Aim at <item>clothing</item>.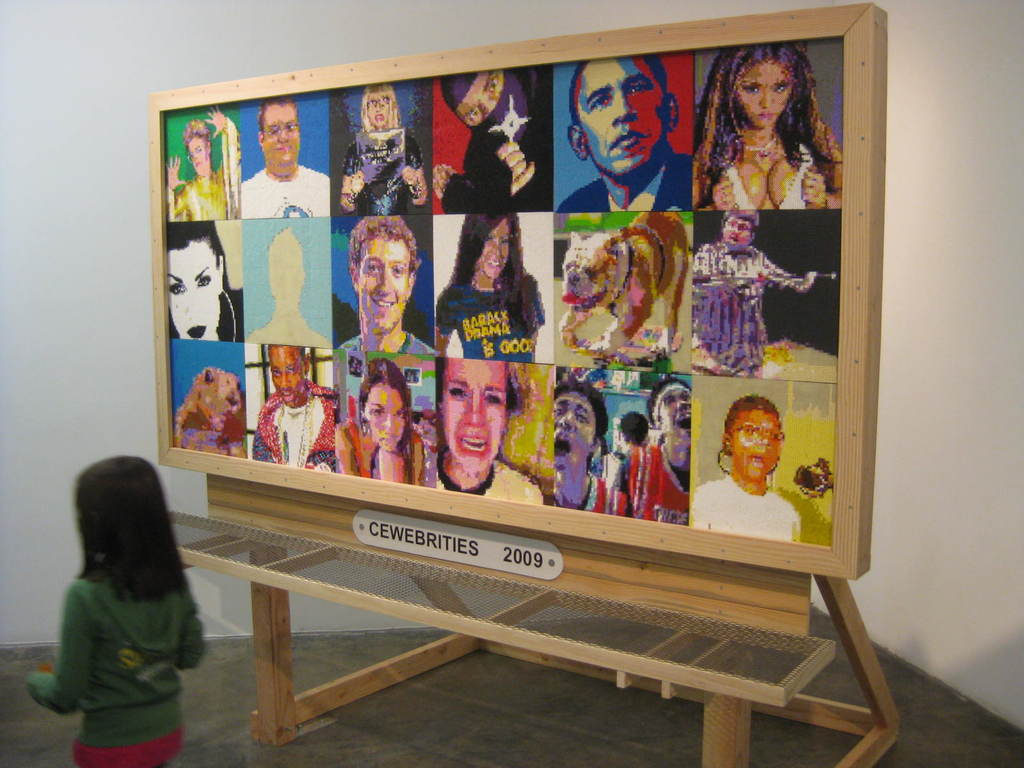
Aimed at region(252, 383, 349, 477).
